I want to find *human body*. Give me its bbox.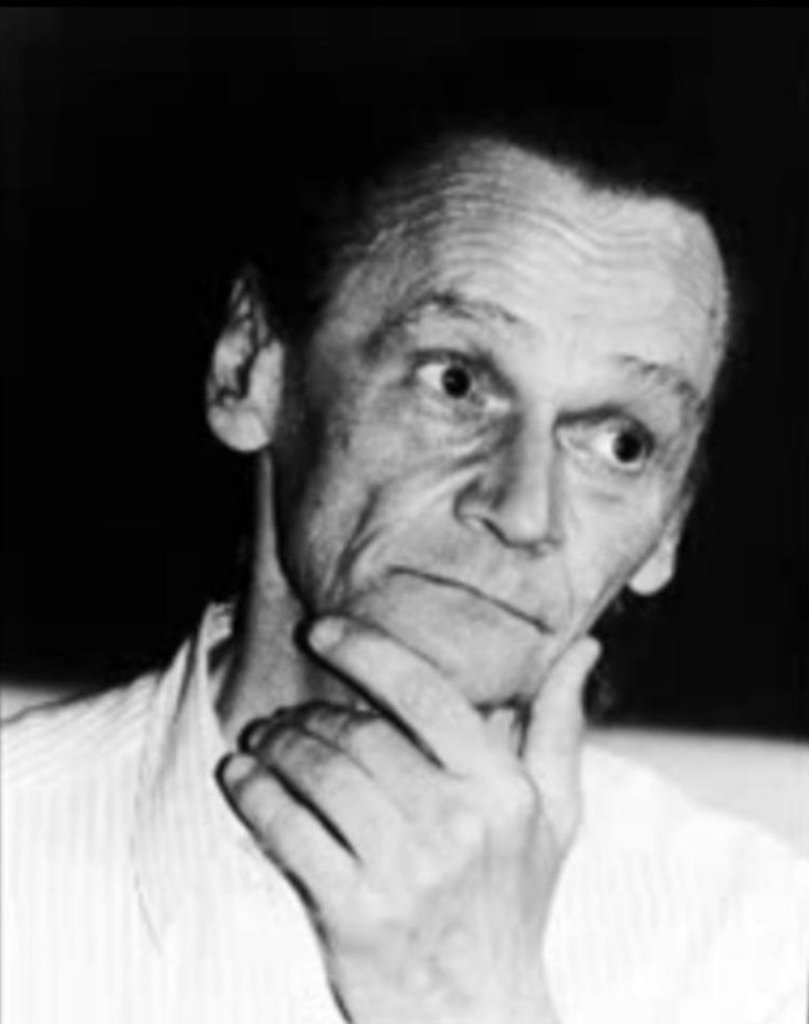
5,141,806,1023.
